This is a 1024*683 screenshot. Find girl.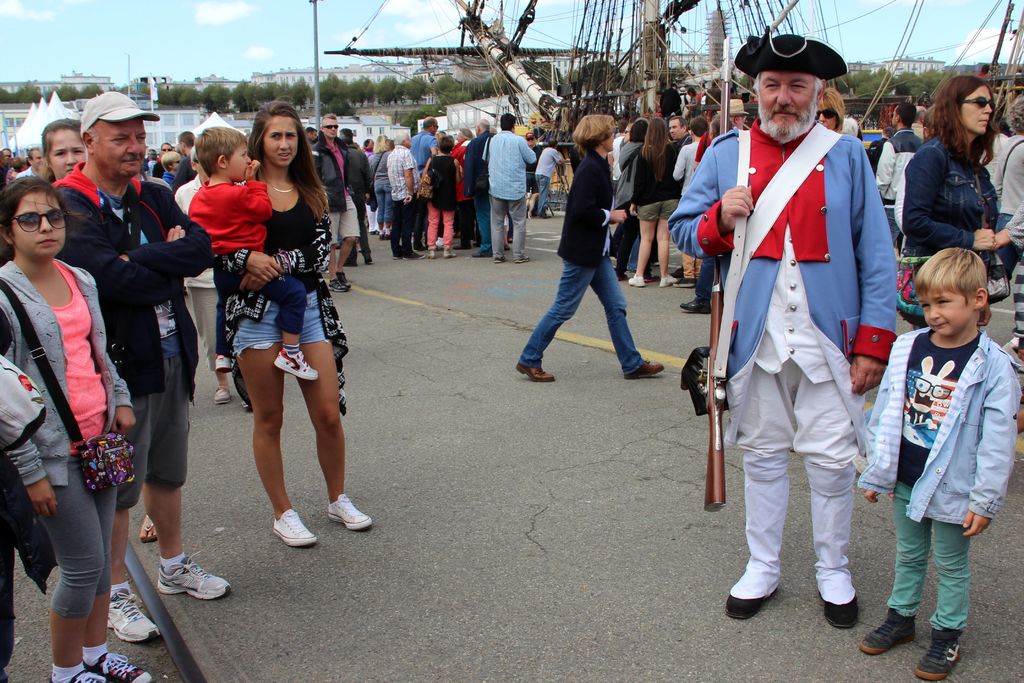
Bounding box: <box>234,103,373,547</box>.
